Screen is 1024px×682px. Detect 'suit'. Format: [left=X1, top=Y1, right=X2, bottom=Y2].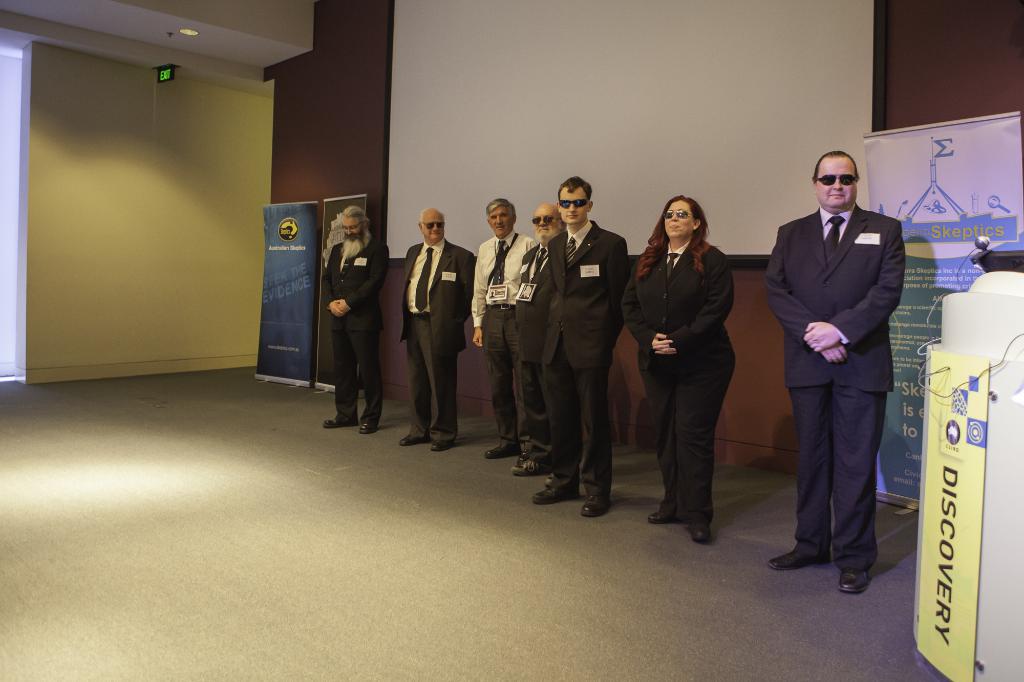
[left=627, top=239, right=739, bottom=523].
